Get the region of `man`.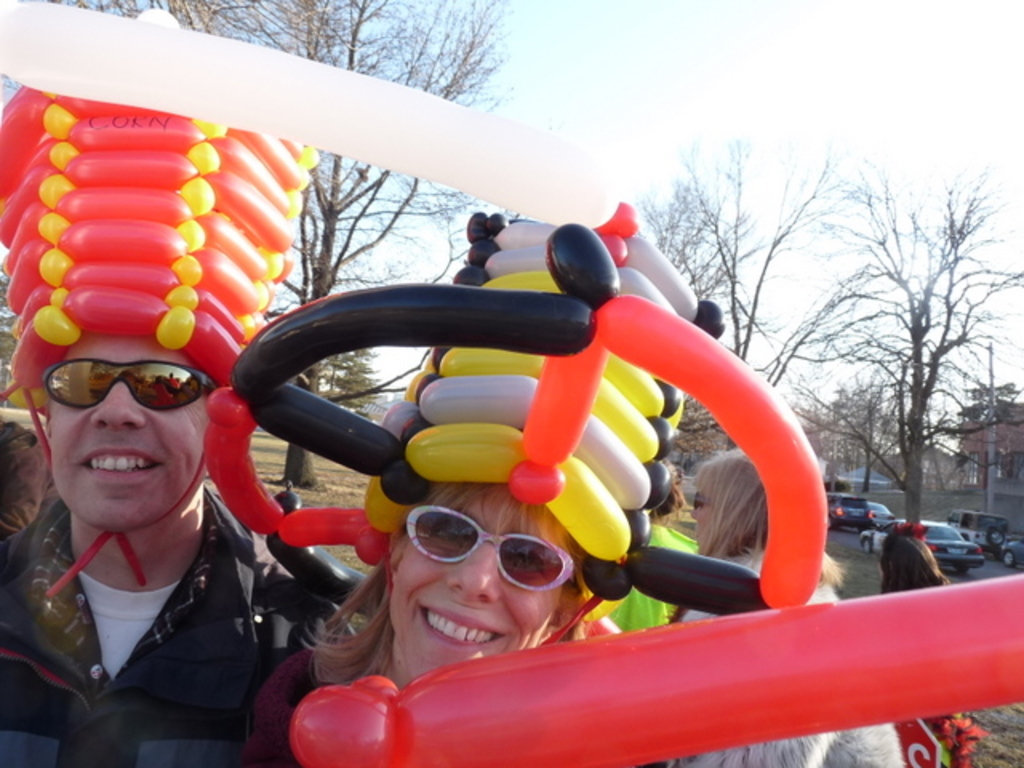
(0,266,310,767).
